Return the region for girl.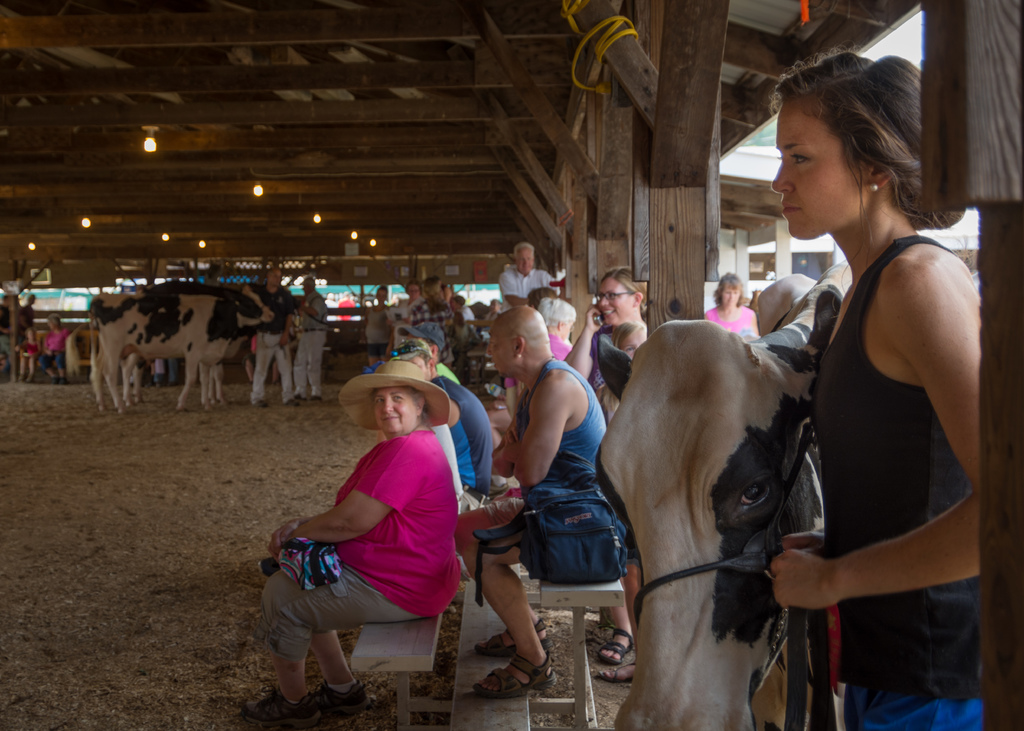
<box>363,285,392,364</box>.
